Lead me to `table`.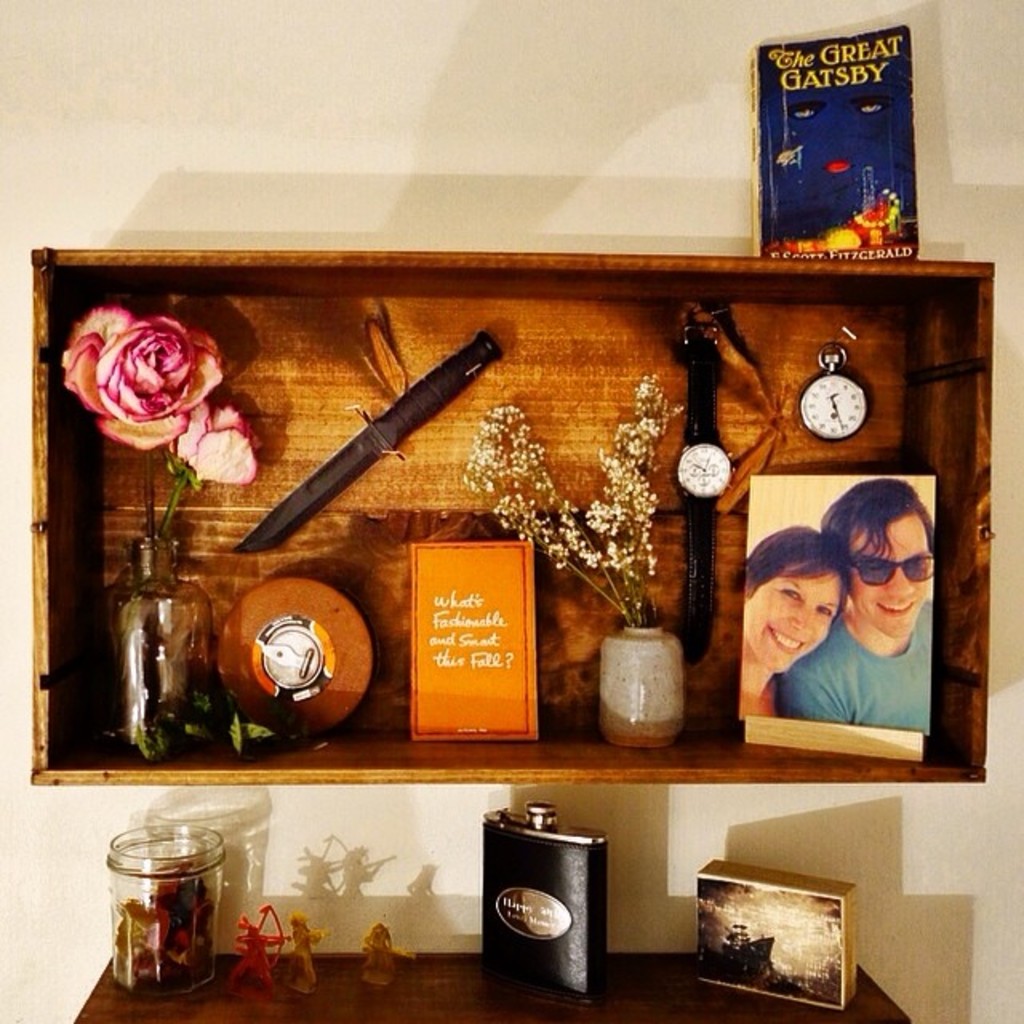
Lead to (66, 944, 914, 1022).
